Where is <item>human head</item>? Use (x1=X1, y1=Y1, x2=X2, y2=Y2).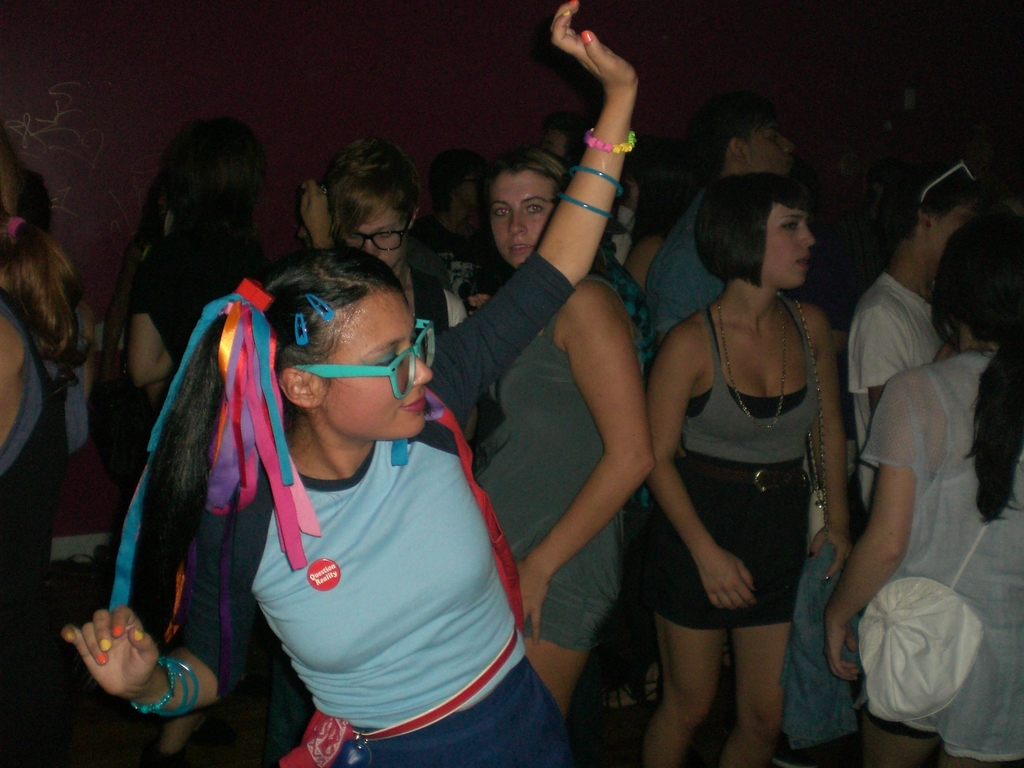
(x1=486, y1=154, x2=568, y2=266).
